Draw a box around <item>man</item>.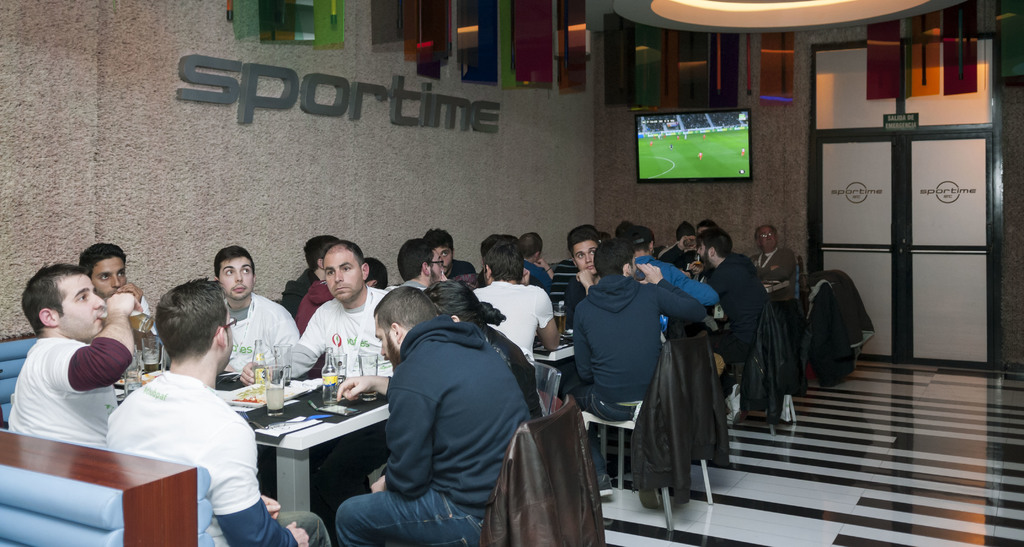
region(6, 263, 148, 472).
